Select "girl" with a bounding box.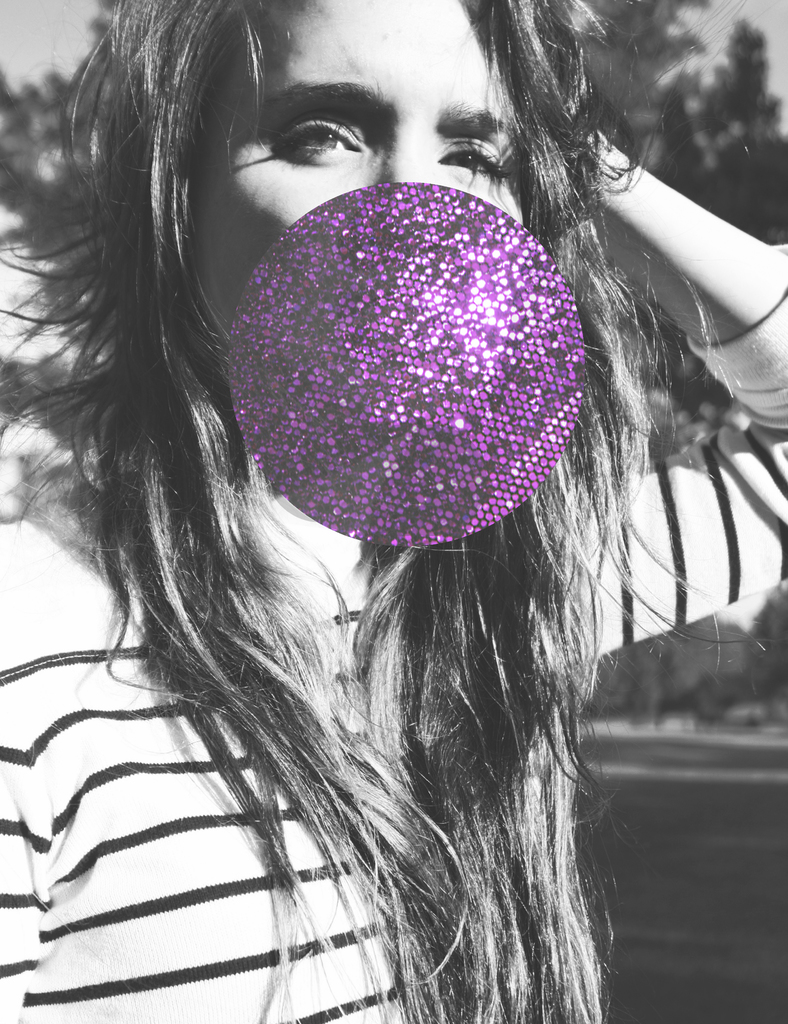
box(0, 0, 787, 1023).
